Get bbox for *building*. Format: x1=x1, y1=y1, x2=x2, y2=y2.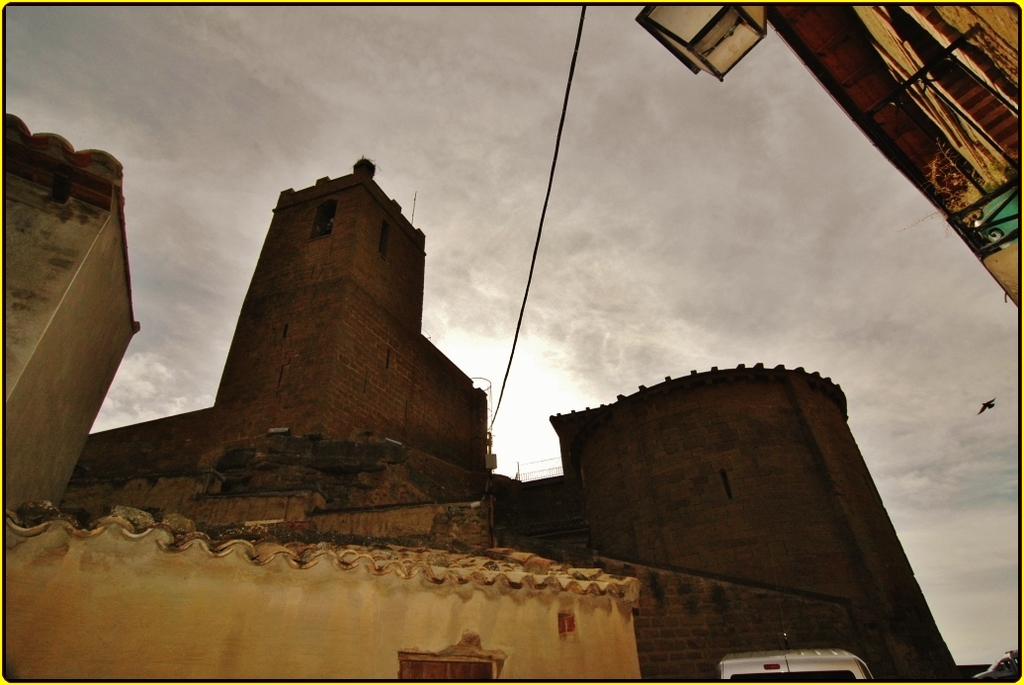
x1=0, y1=110, x2=972, y2=684.
